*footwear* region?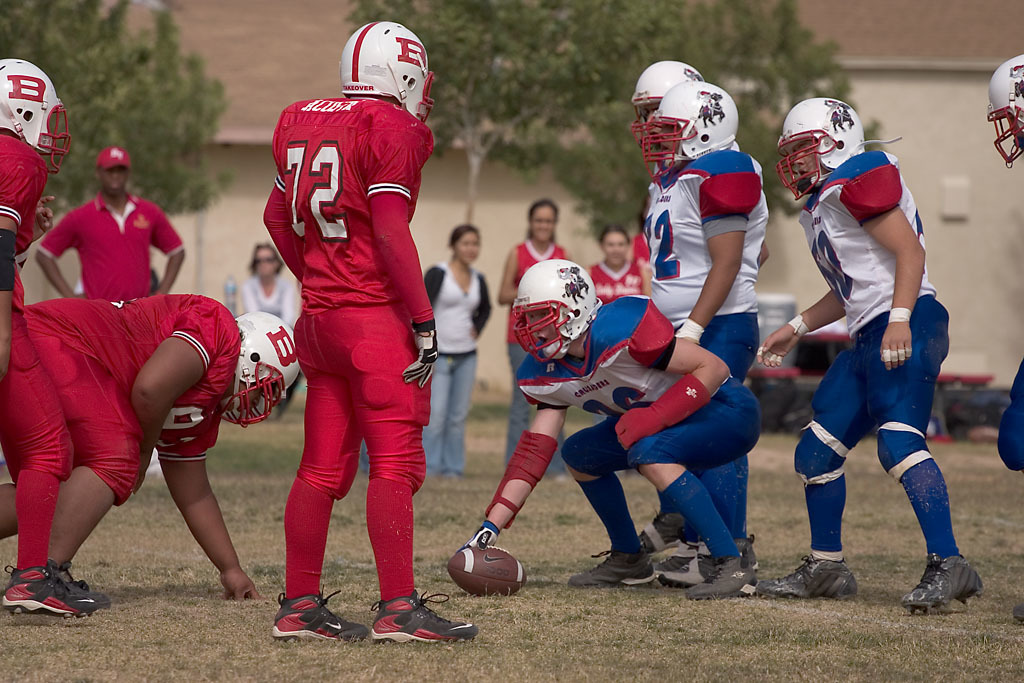
Rect(3, 569, 87, 625)
